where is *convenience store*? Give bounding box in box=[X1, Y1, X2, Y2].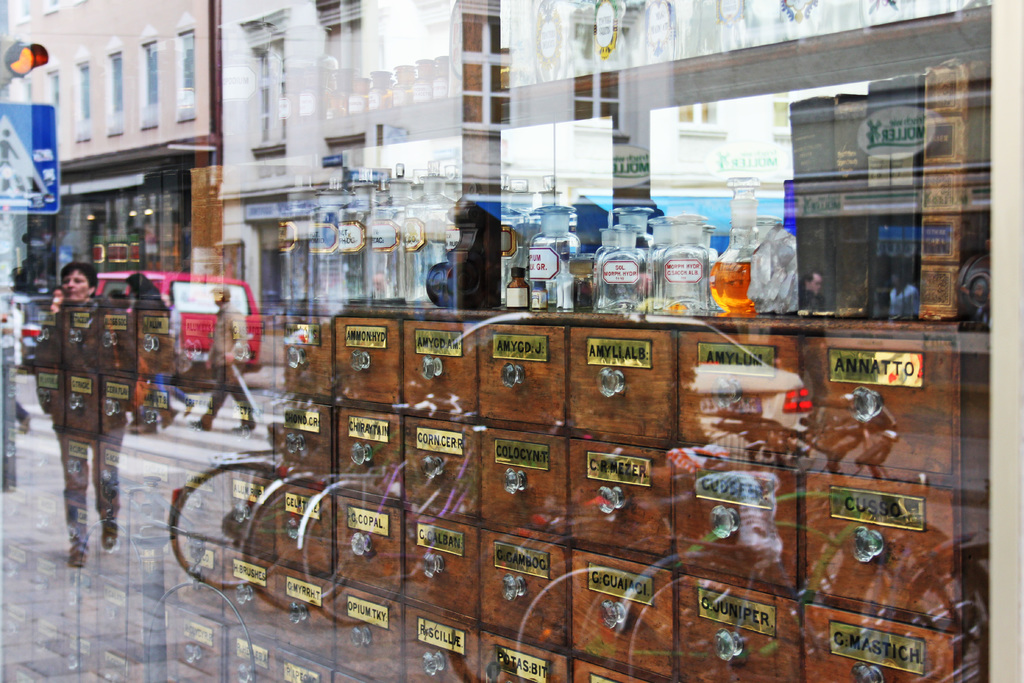
box=[12, 19, 1023, 682].
